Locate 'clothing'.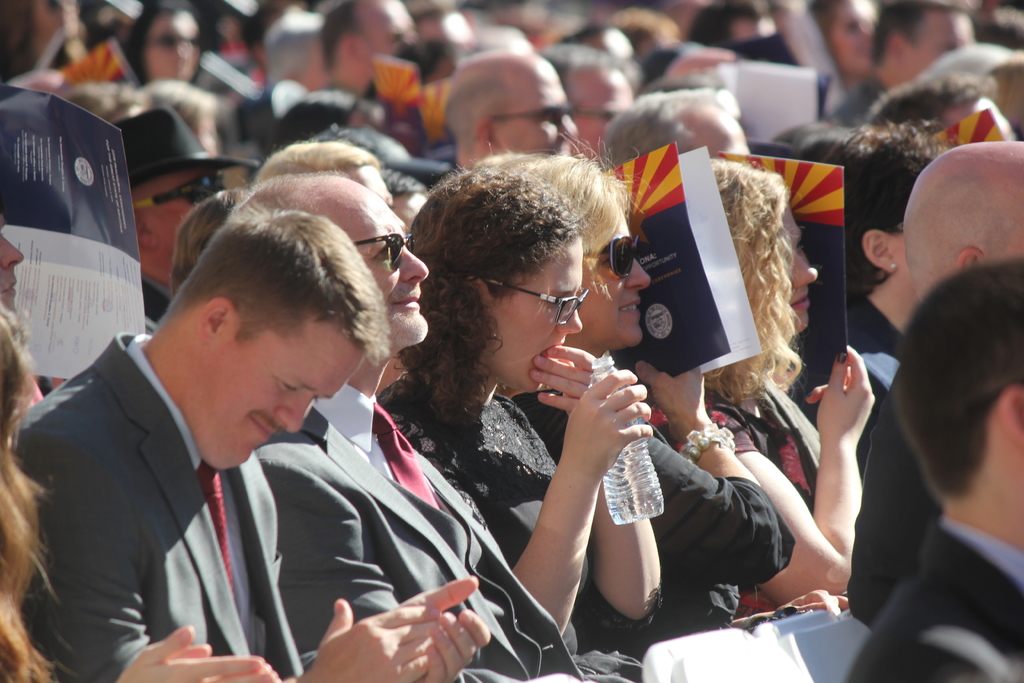
Bounding box: {"x1": 517, "y1": 386, "x2": 797, "y2": 630}.
